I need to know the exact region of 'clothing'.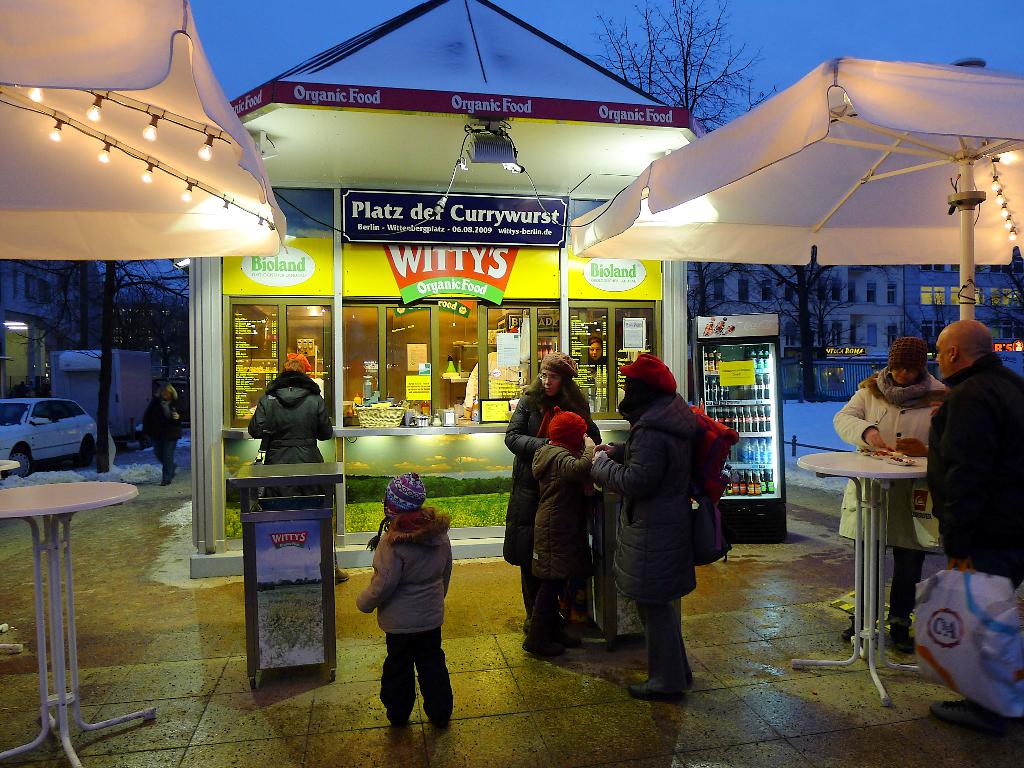
Region: 521,432,596,628.
